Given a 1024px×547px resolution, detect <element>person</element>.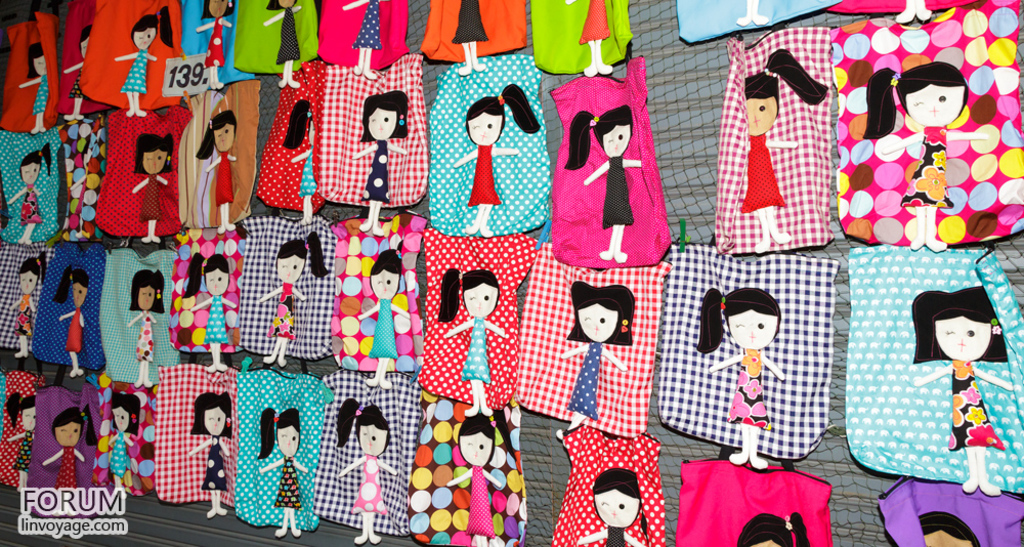
571/463/644/546.
